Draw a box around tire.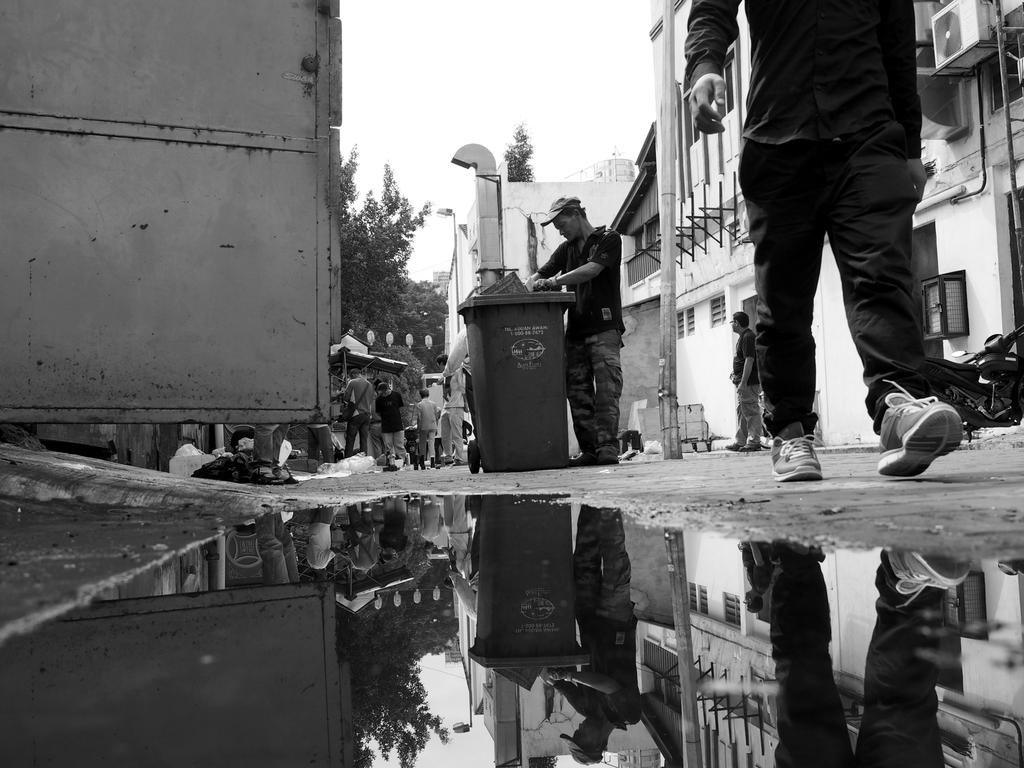
{"x1": 406, "y1": 442, "x2": 422, "y2": 471}.
